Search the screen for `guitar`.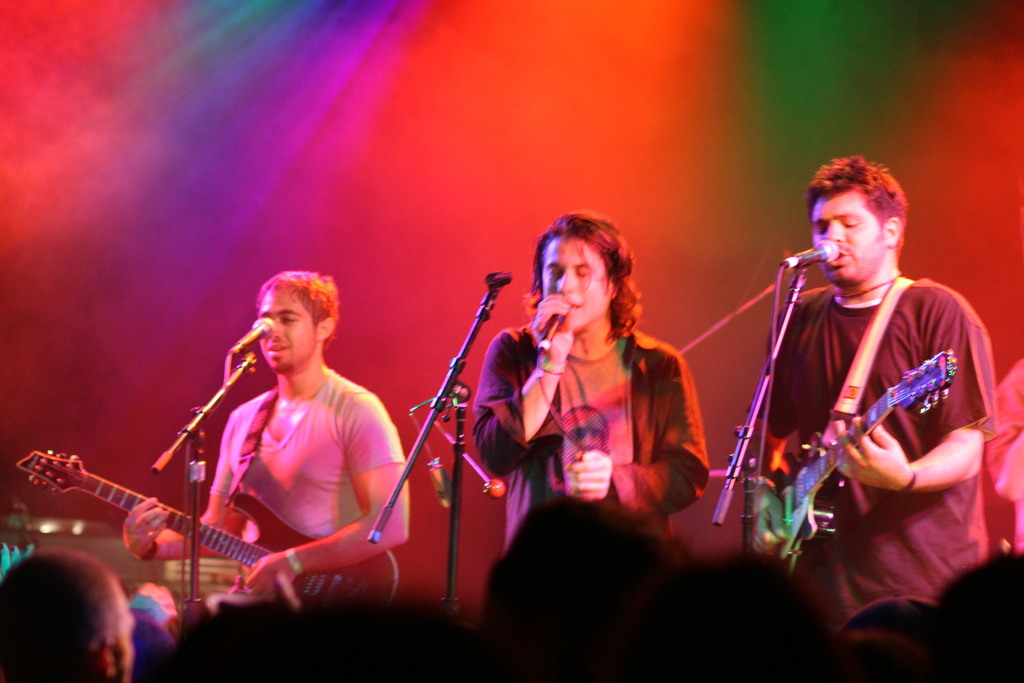
Found at select_region(48, 425, 425, 636).
